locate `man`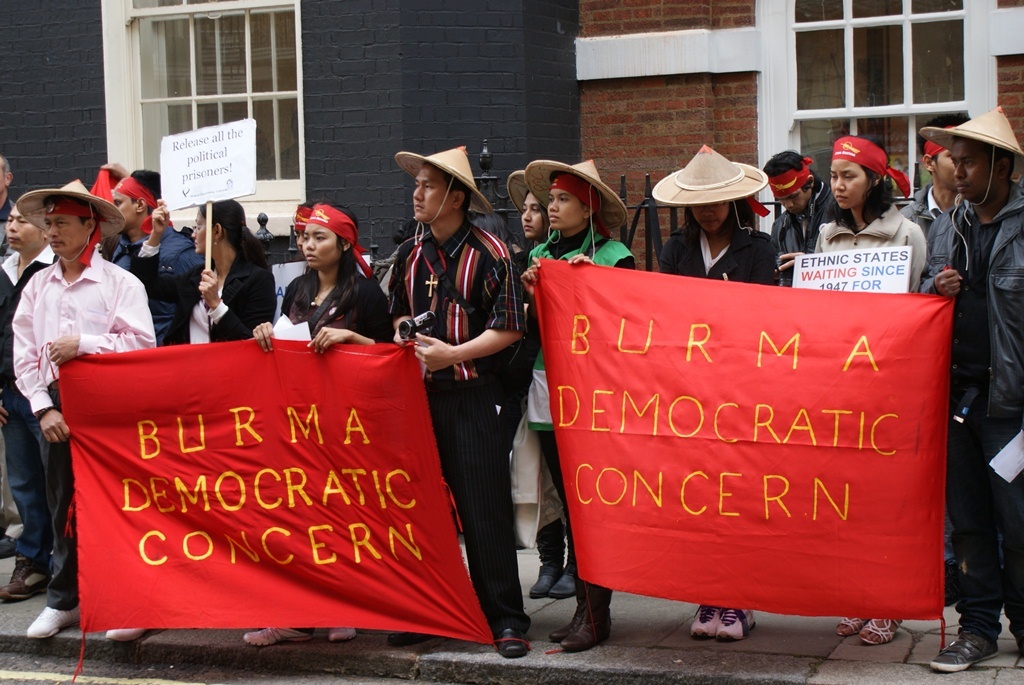
Rect(918, 104, 1023, 675)
